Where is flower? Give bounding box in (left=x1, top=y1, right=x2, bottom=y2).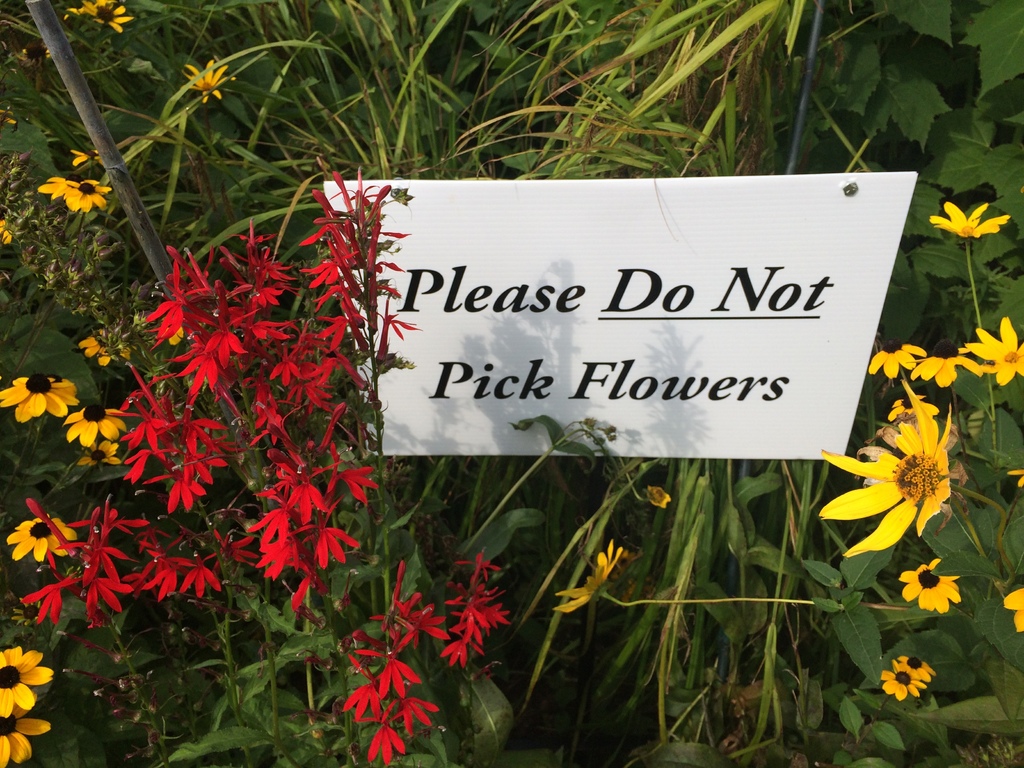
(left=644, top=484, right=673, bottom=509).
